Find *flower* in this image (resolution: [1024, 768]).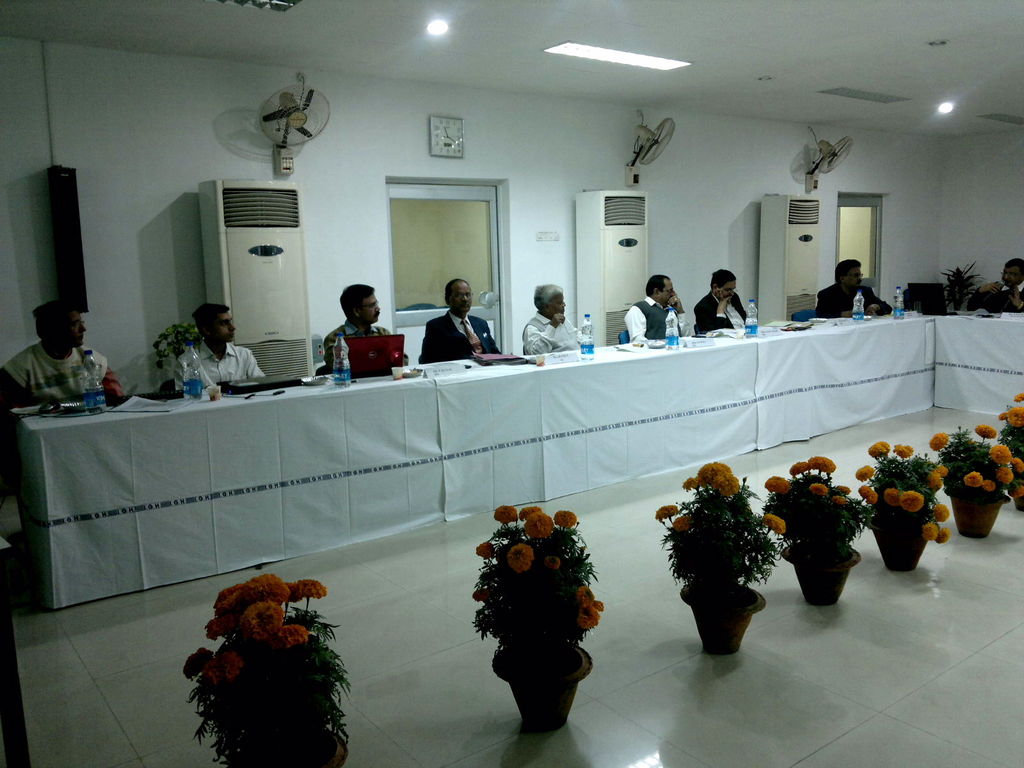
[1002, 404, 1023, 427].
